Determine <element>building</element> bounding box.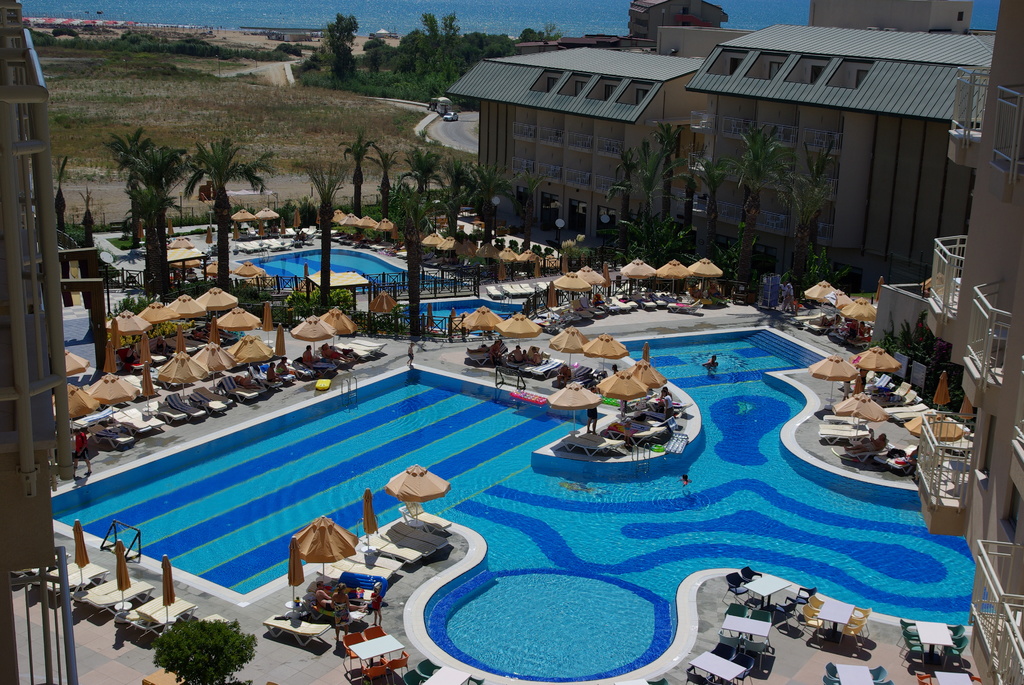
Determined: x1=0, y1=0, x2=79, y2=684.
